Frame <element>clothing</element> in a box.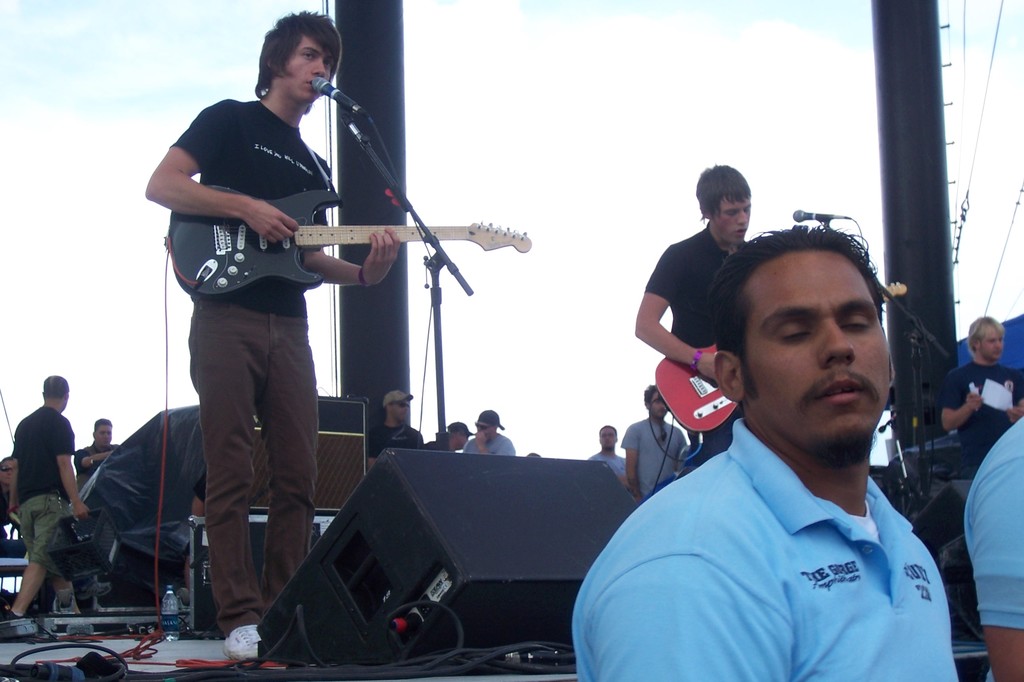
(421,434,455,454).
